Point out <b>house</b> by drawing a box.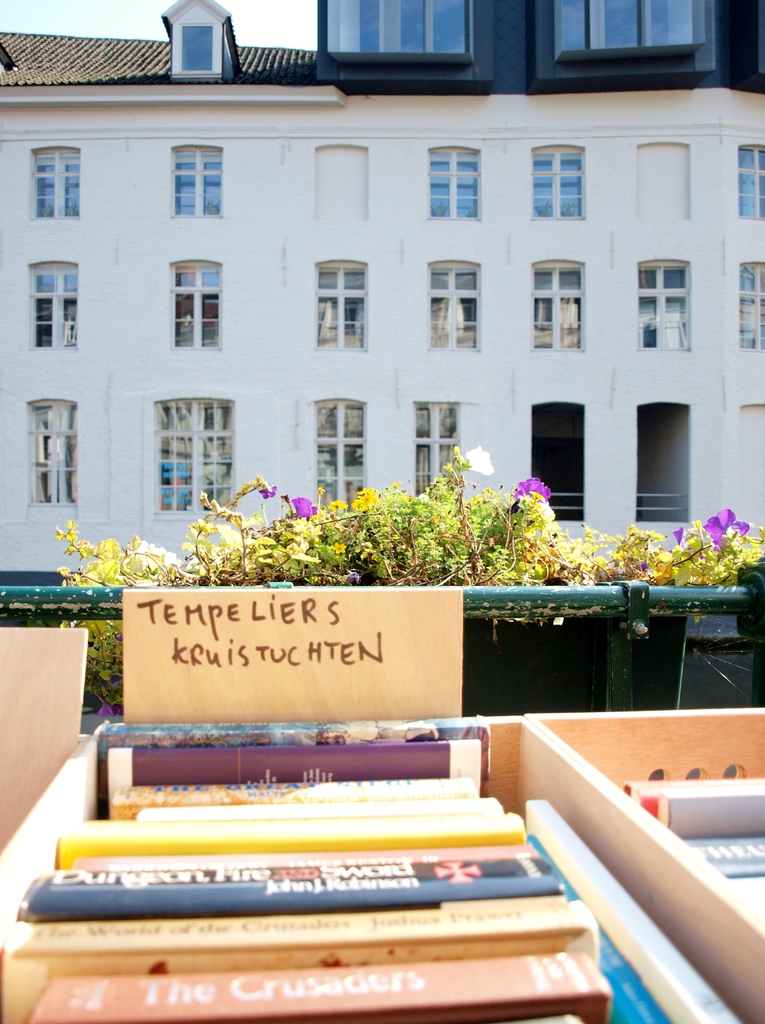
0,0,764,584.
